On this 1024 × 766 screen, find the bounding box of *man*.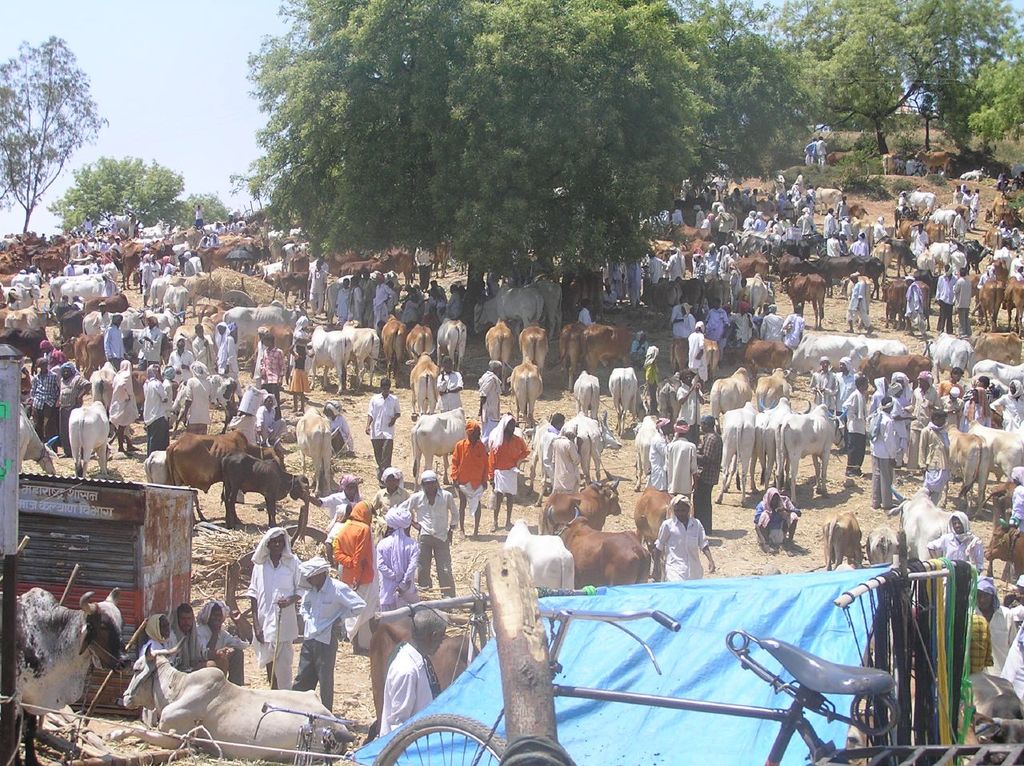
Bounding box: crop(140, 313, 159, 365).
